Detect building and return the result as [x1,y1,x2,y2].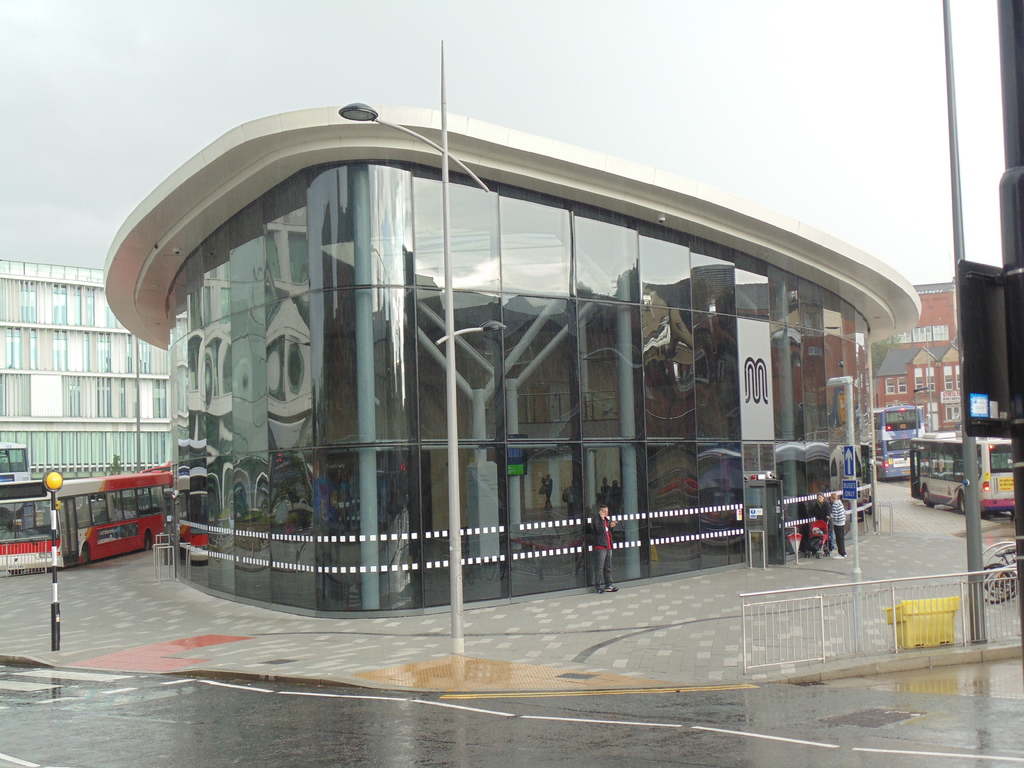
[2,260,174,477].
